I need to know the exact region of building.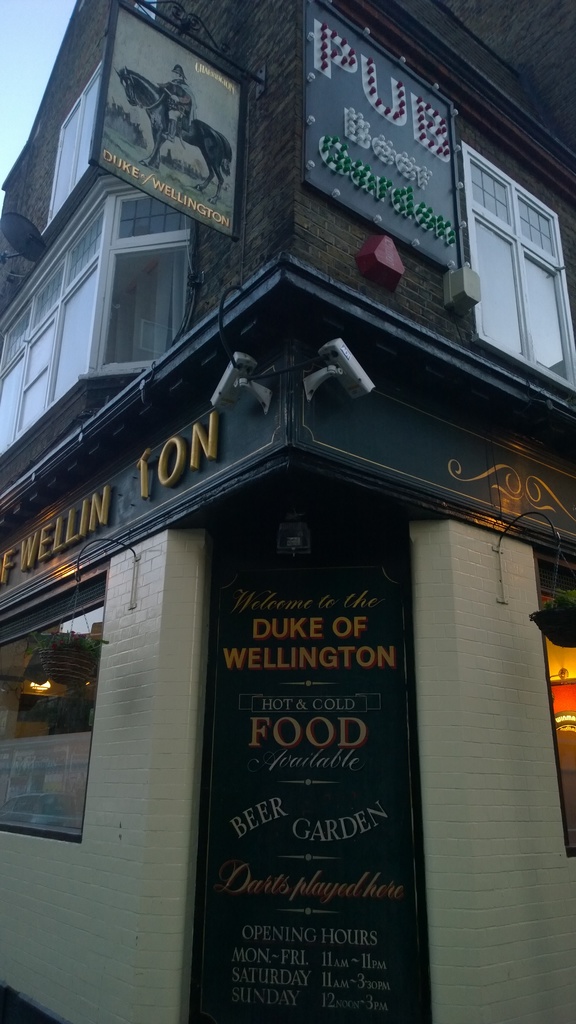
Region: 0/0/575/1023.
